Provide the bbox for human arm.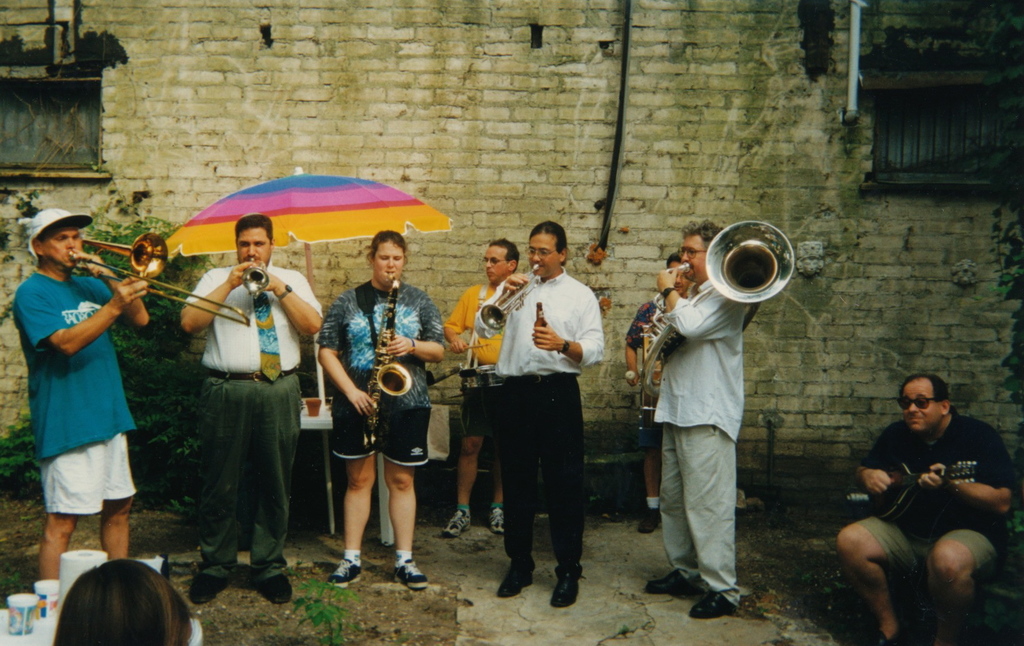
{"left": 72, "top": 248, "right": 150, "bottom": 330}.
